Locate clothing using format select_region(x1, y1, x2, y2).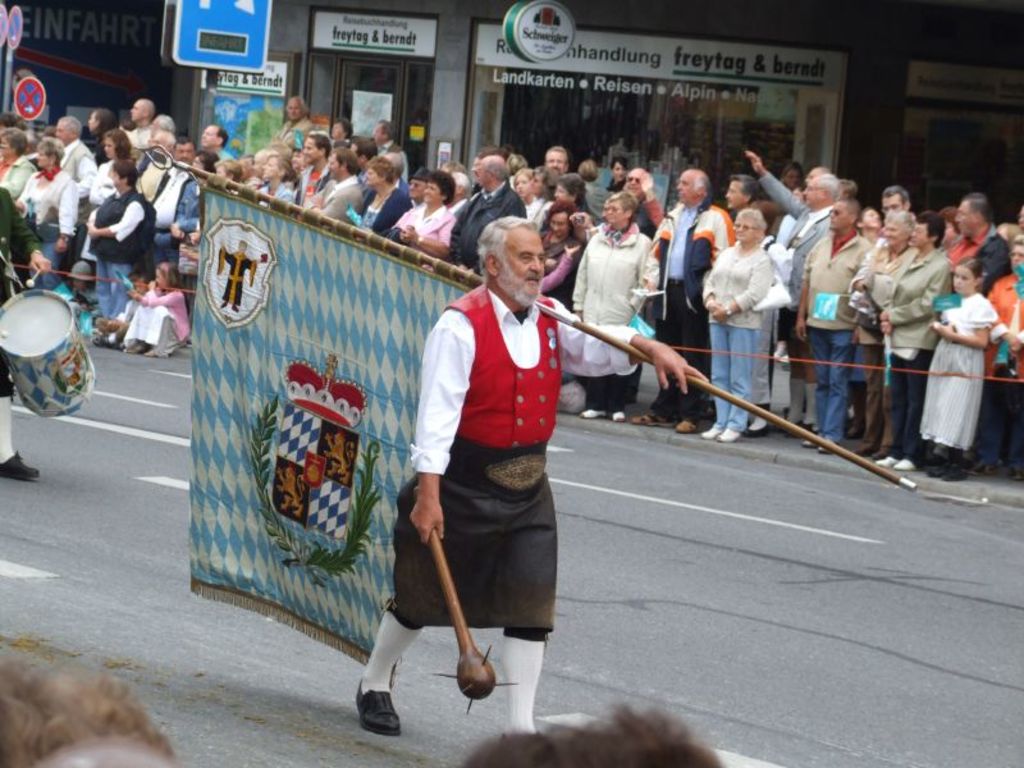
select_region(564, 195, 669, 411).
